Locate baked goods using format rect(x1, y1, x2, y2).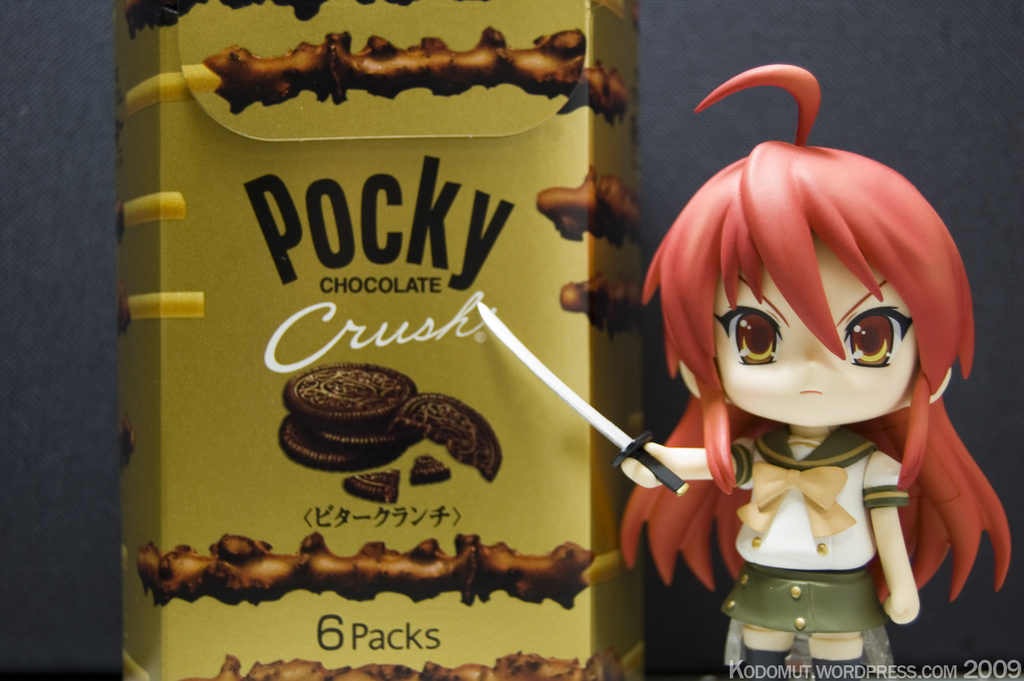
rect(283, 370, 419, 421).
